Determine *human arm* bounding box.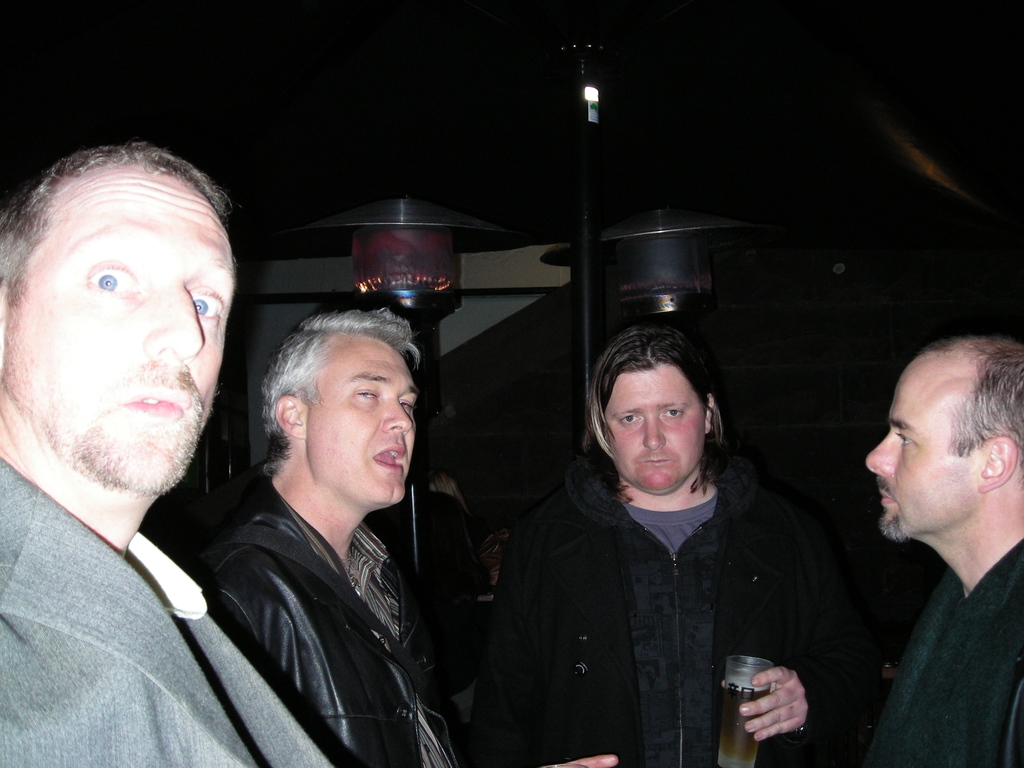
Determined: region(735, 522, 884, 765).
